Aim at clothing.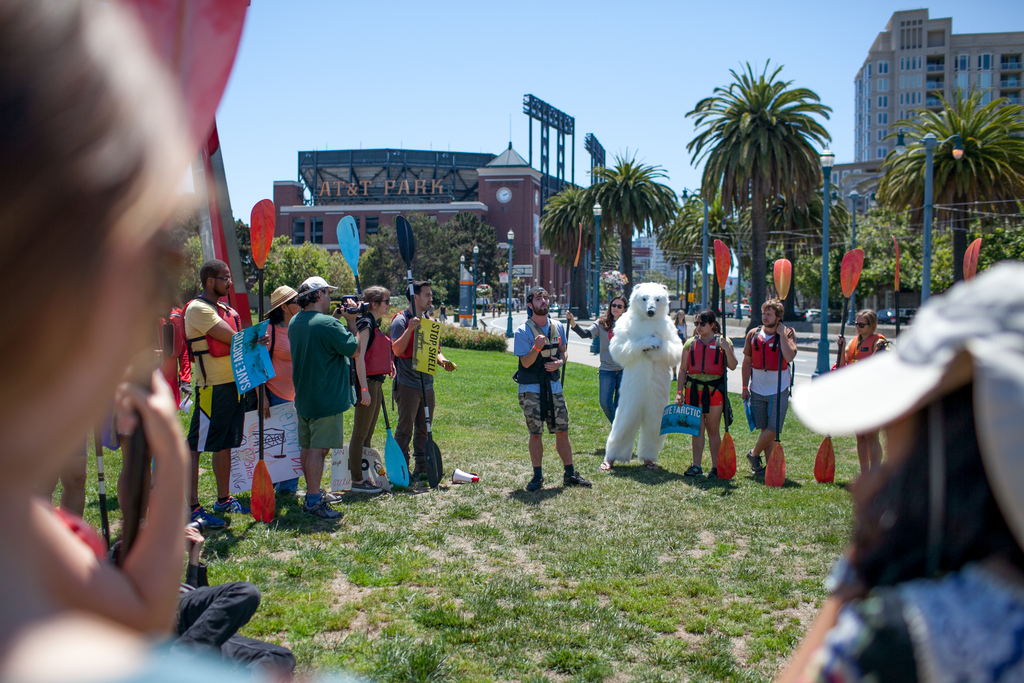
Aimed at 188/291/267/467.
